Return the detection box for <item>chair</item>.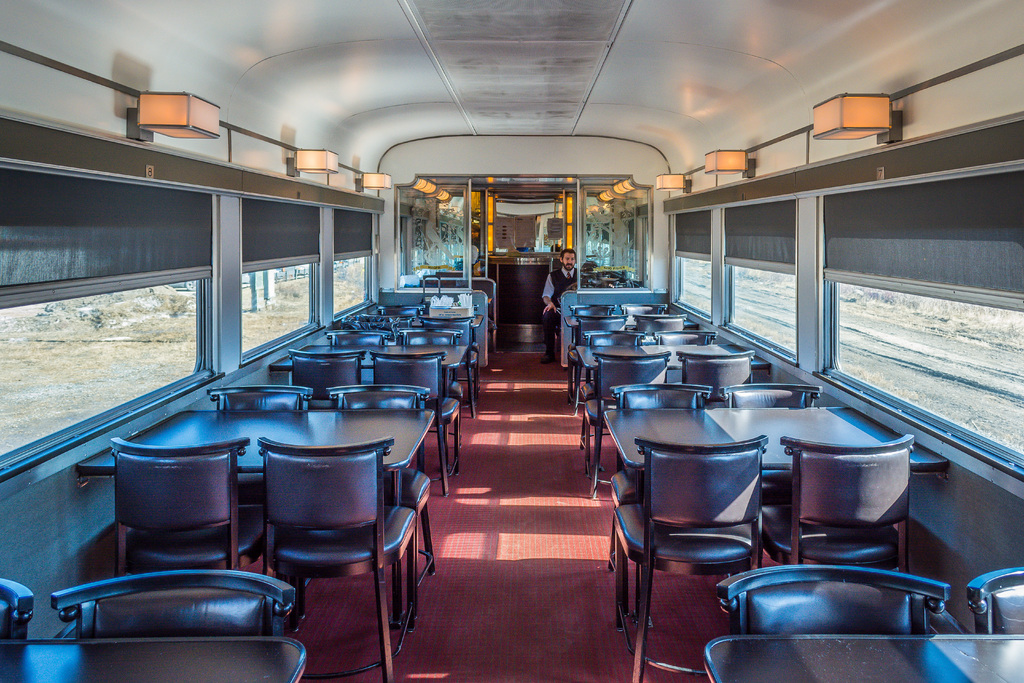
[x1=0, y1=577, x2=39, y2=641].
